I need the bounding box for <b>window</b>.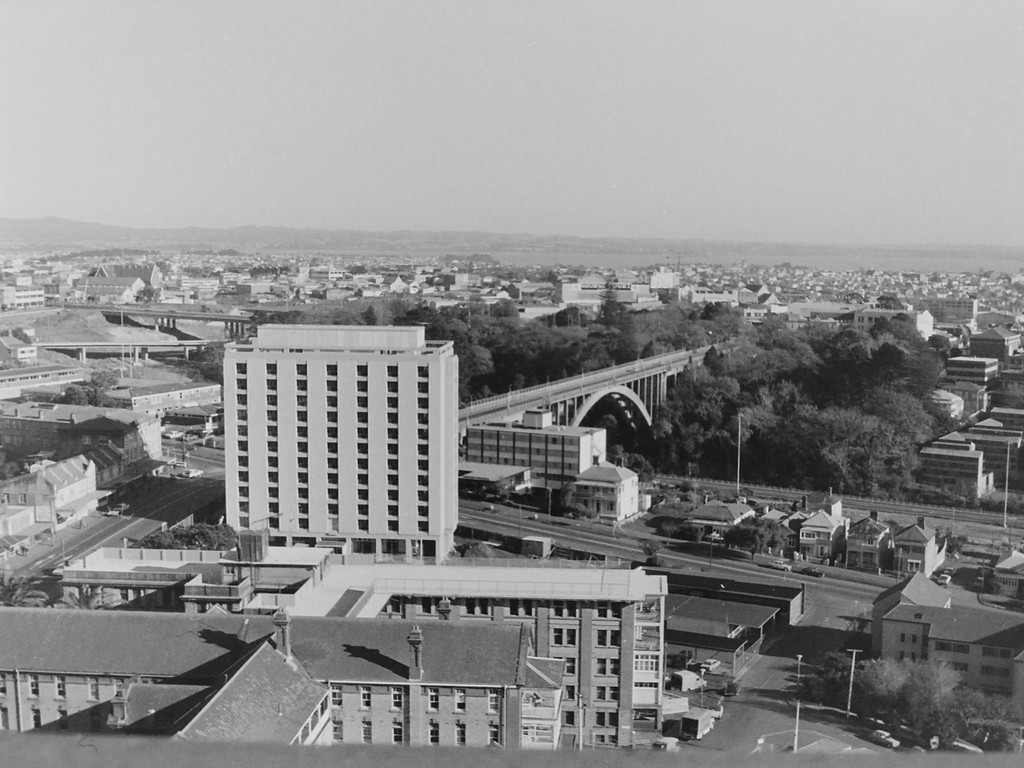
Here it is: 387/411/398/427.
